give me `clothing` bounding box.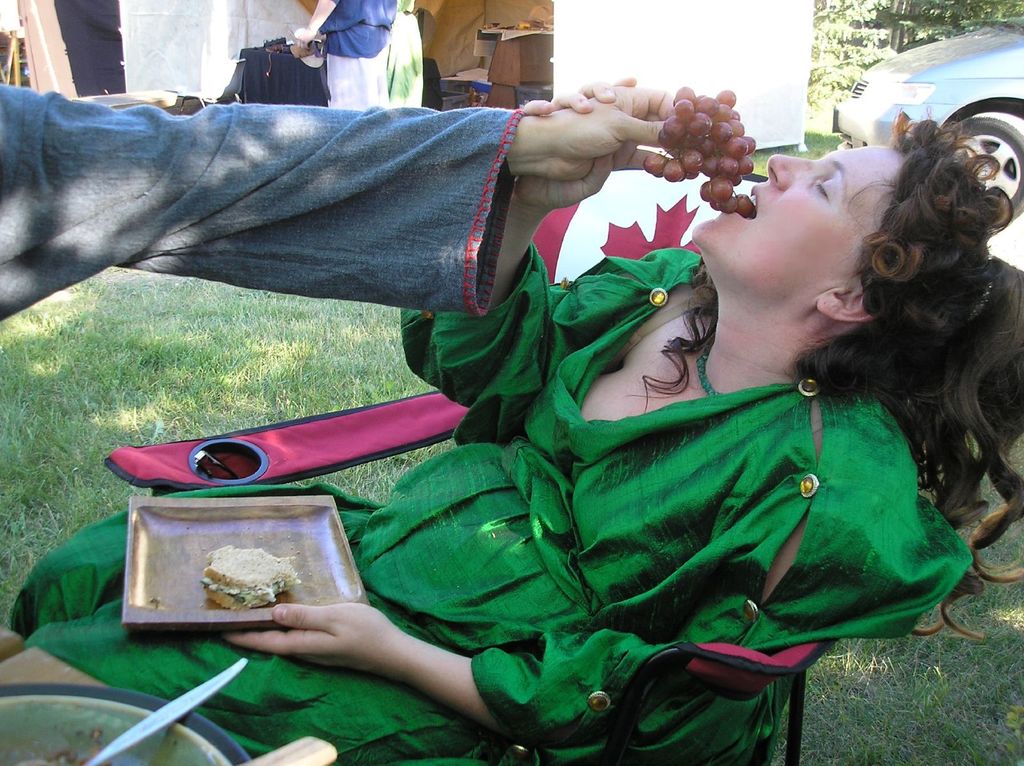
388/2/422/105.
